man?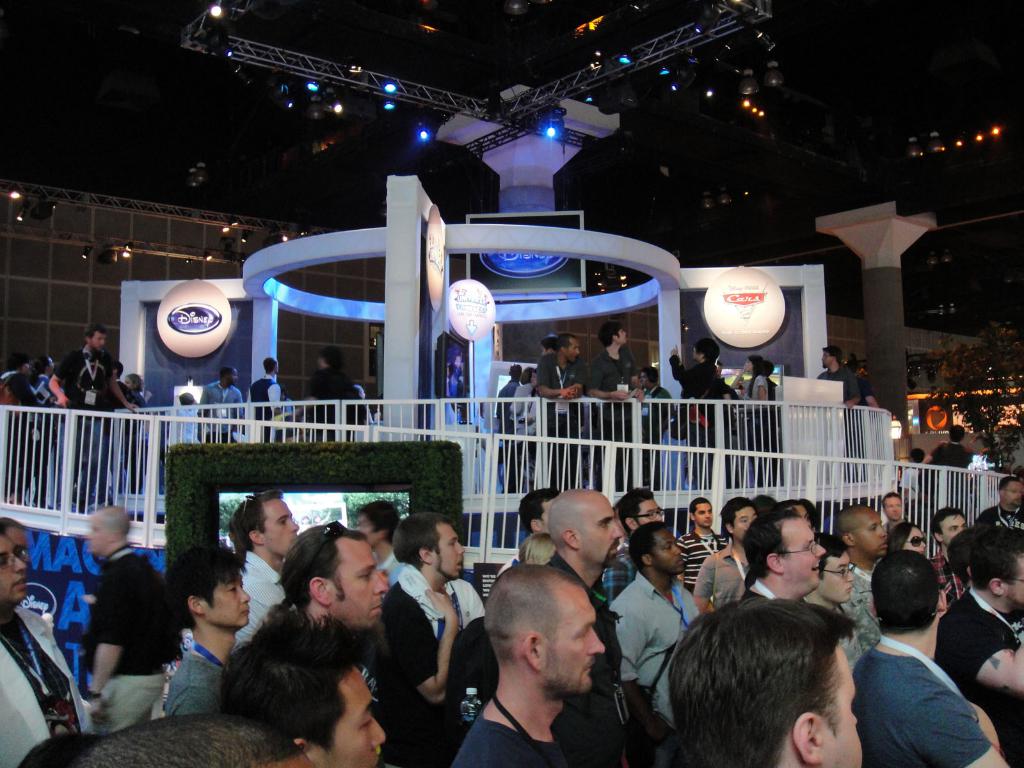
{"x1": 849, "y1": 570, "x2": 993, "y2": 767}
